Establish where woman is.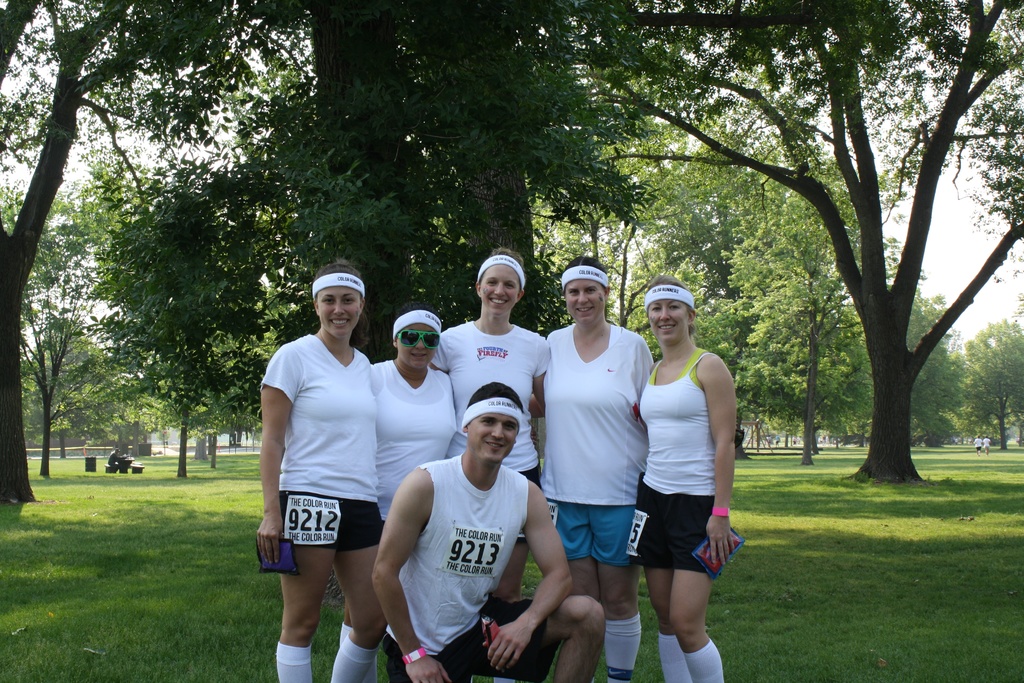
Established at box=[620, 286, 752, 676].
